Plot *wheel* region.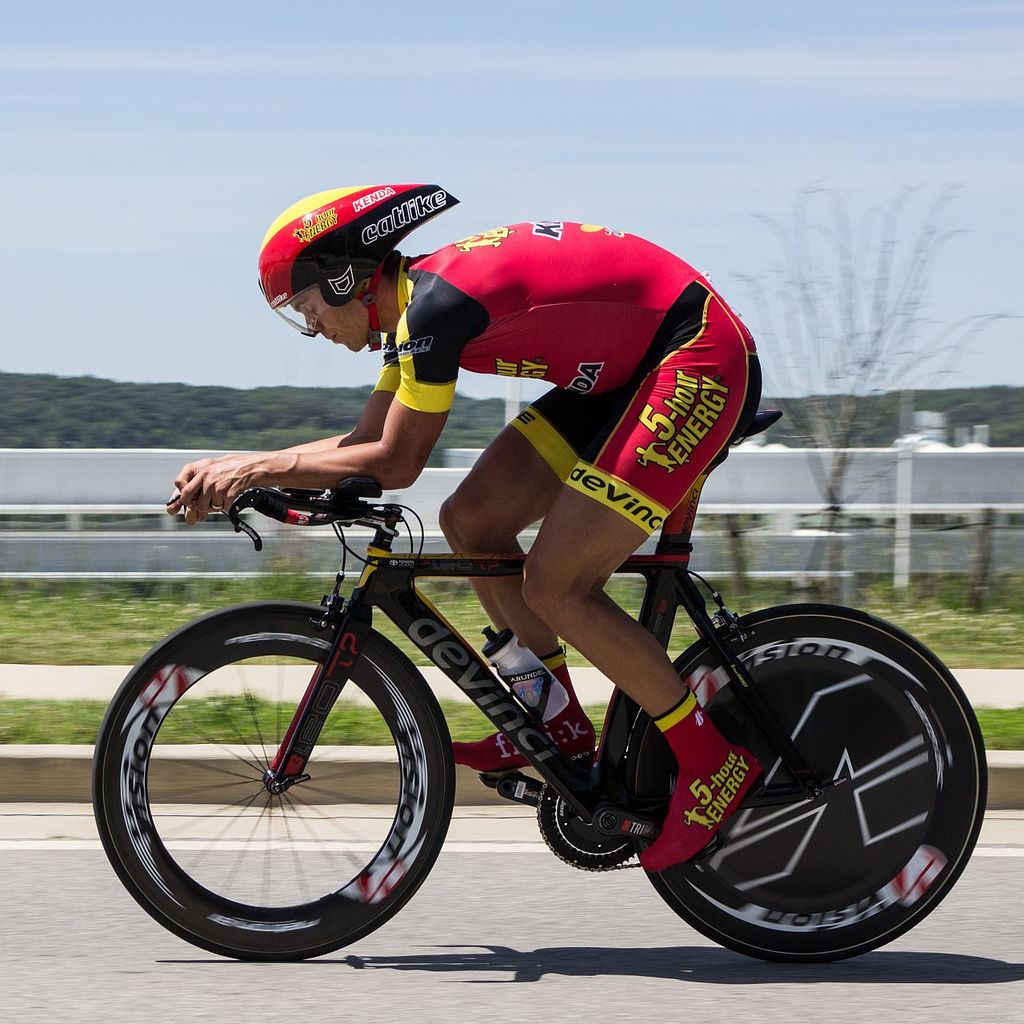
Plotted at bbox(638, 628, 976, 956).
